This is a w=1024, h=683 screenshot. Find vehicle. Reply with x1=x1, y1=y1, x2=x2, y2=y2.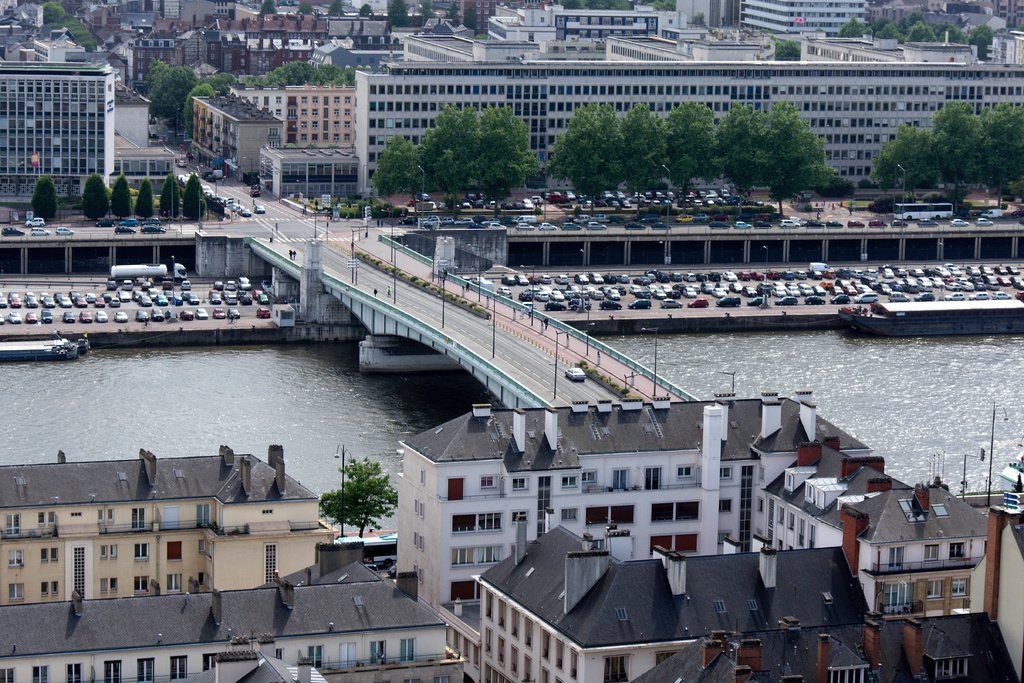
x1=780, y1=218, x2=799, y2=230.
